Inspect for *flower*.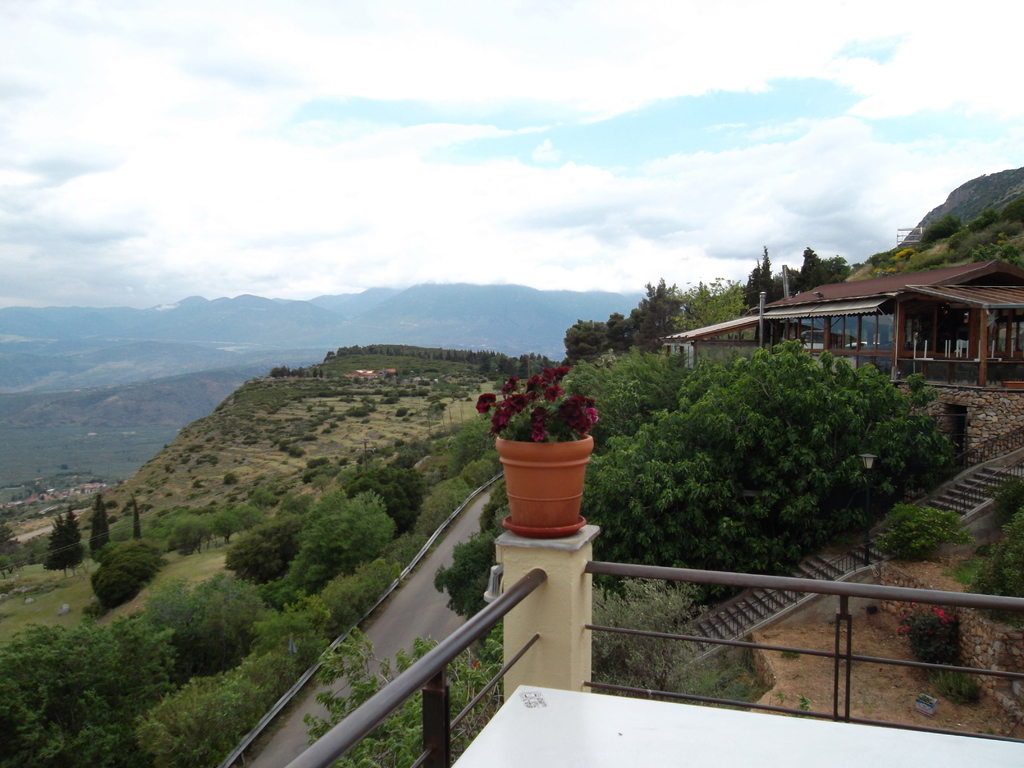
Inspection: 493/386/535/436.
